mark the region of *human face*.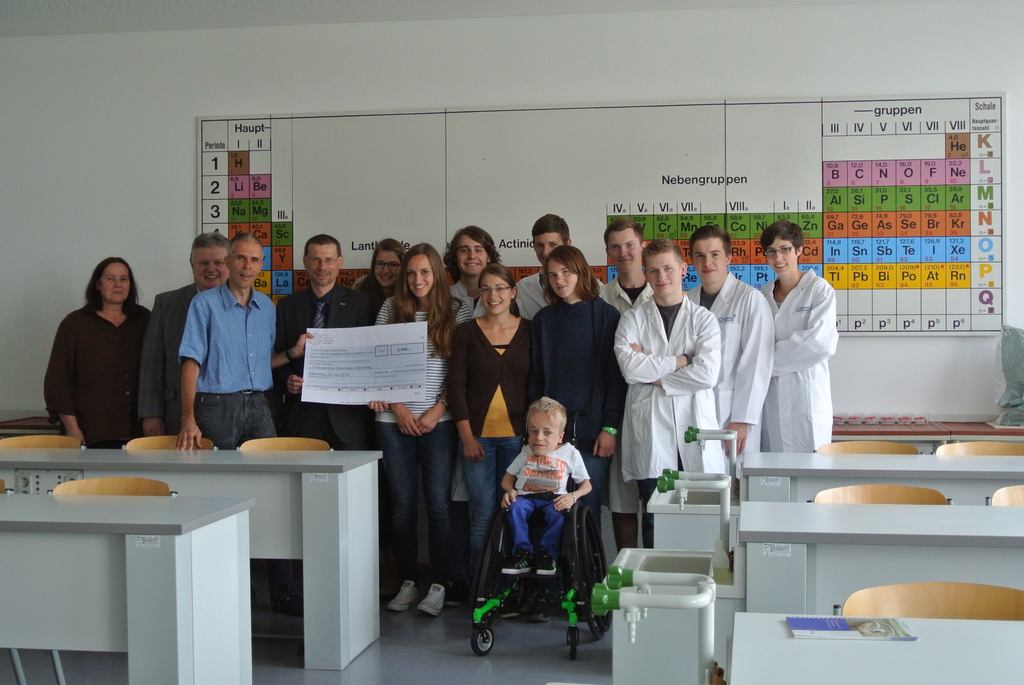
Region: box=[405, 254, 435, 295].
